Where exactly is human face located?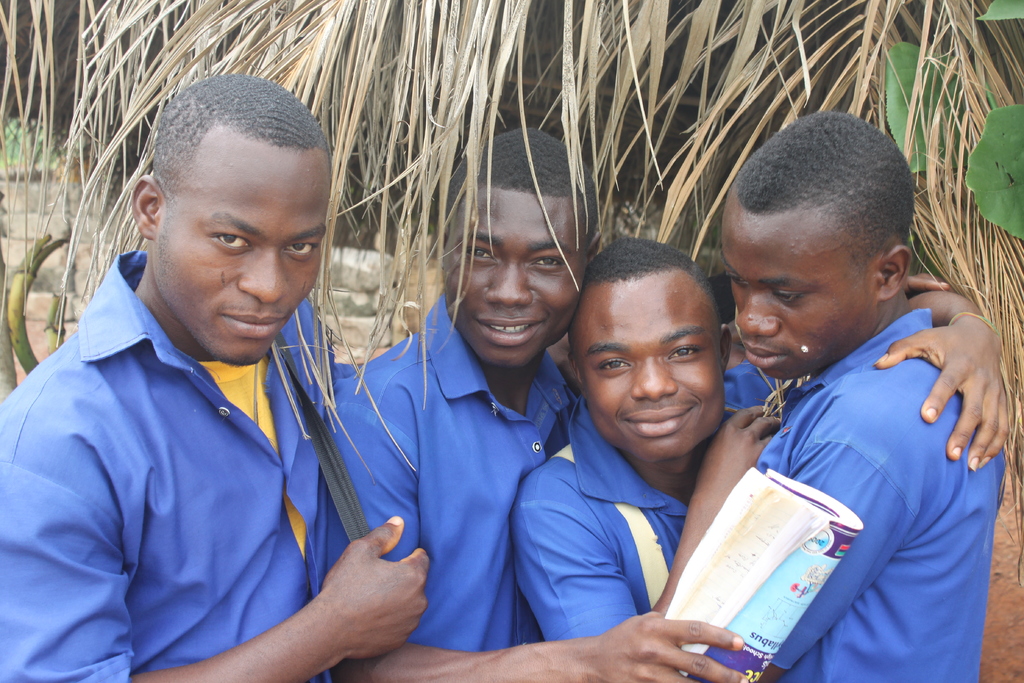
Its bounding box is <bbox>722, 208, 854, 379</bbox>.
